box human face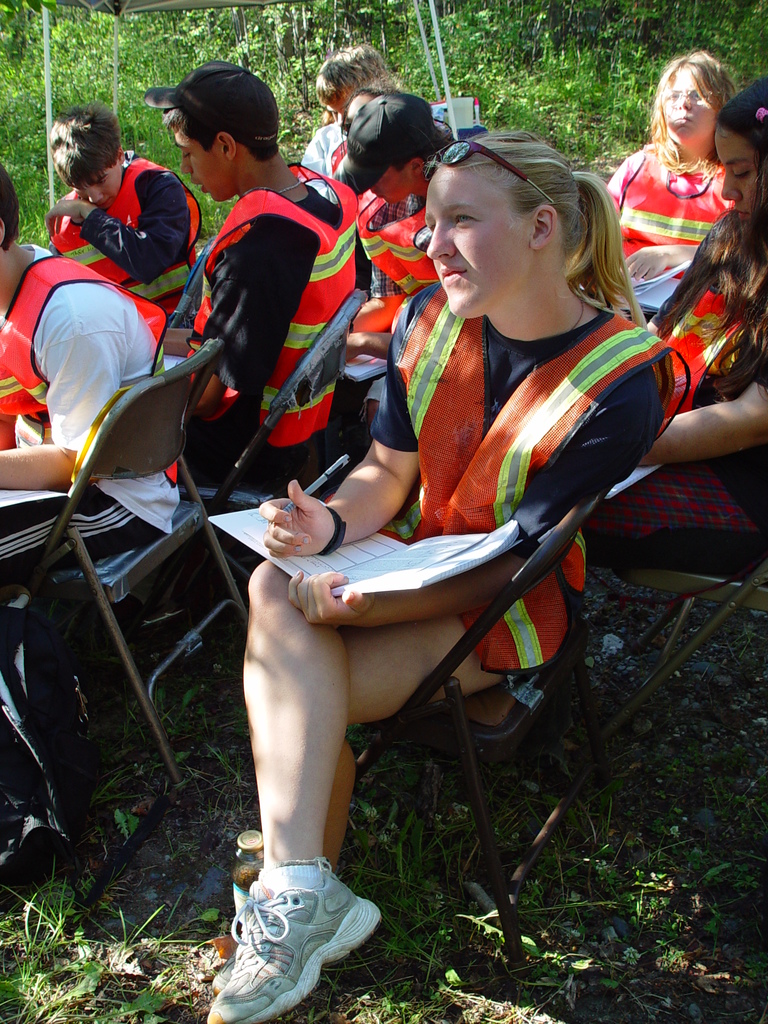
detection(68, 172, 120, 207)
